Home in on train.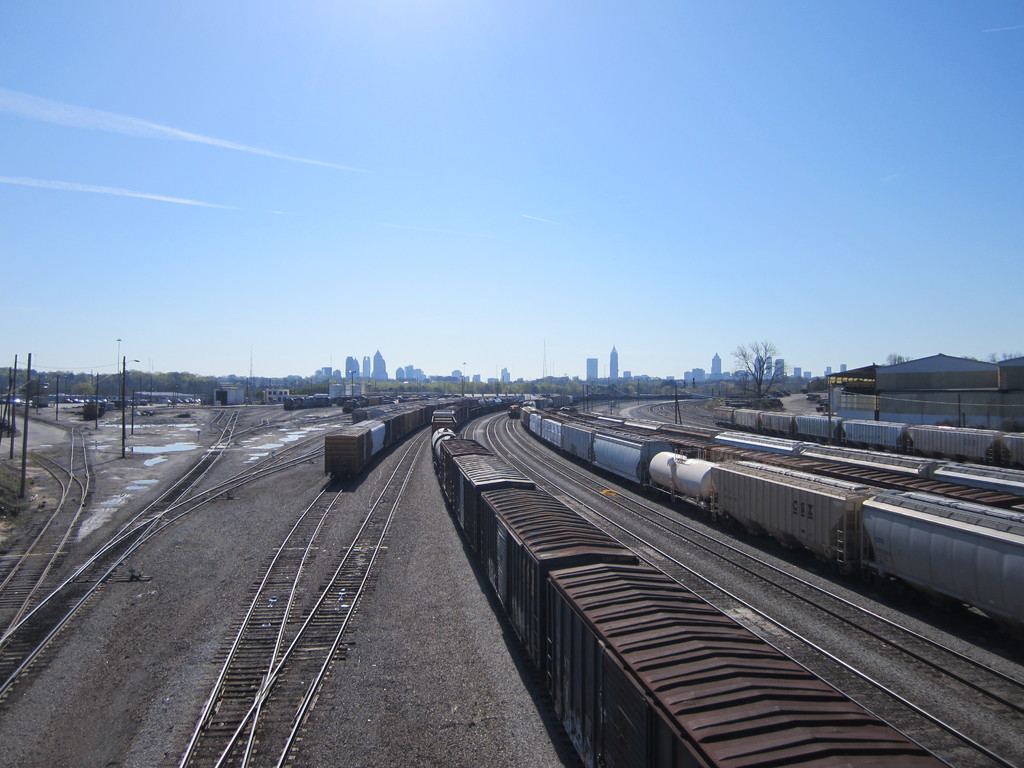
Homed in at (x1=522, y1=400, x2=1023, y2=631).
